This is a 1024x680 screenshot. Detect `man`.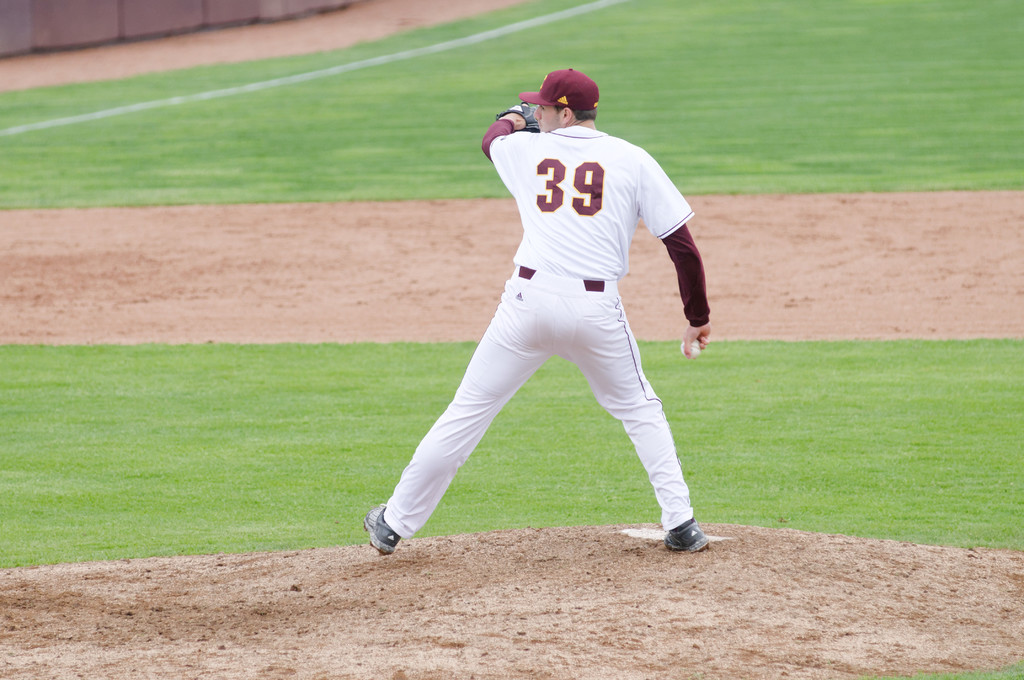
bbox(353, 45, 708, 562).
